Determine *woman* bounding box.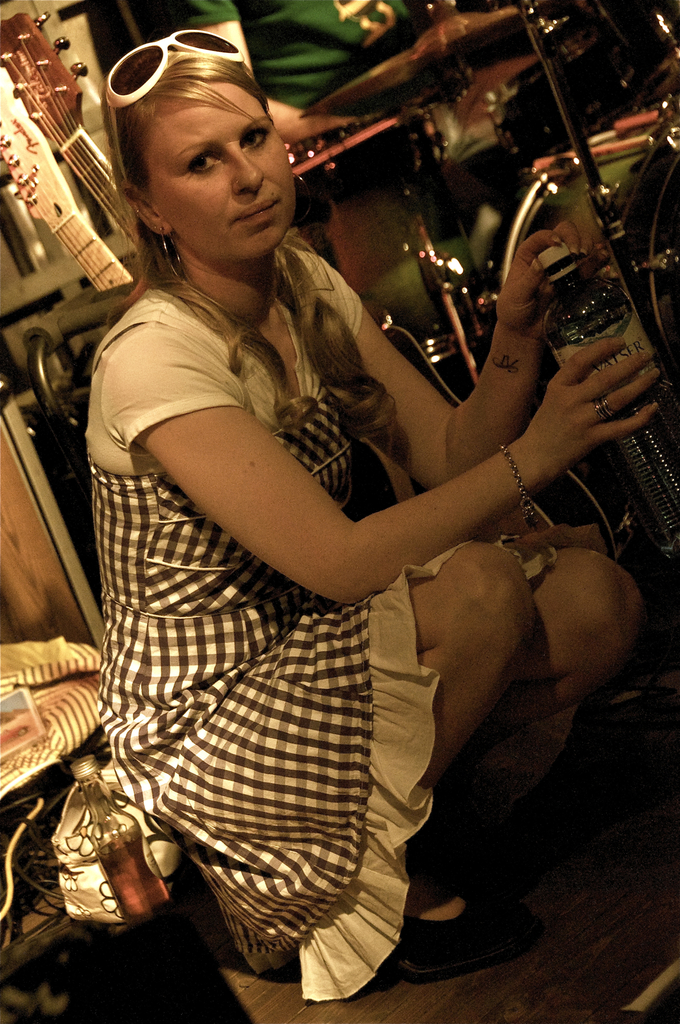
Determined: (64,33,619,961).
